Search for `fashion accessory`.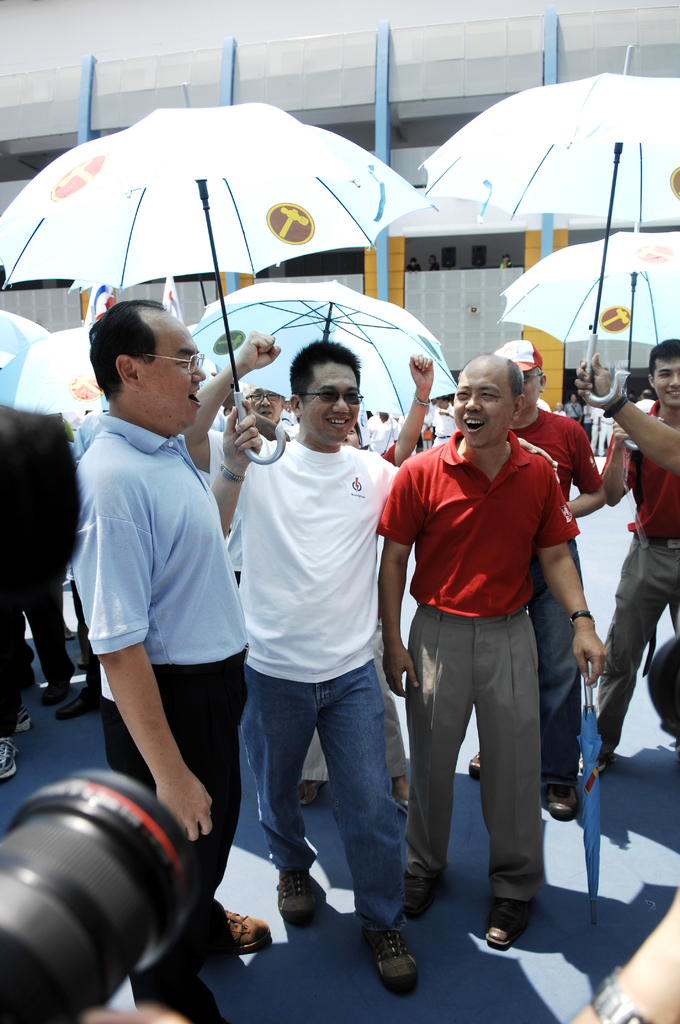
Found at Rect(277, 867, 315, 926).
